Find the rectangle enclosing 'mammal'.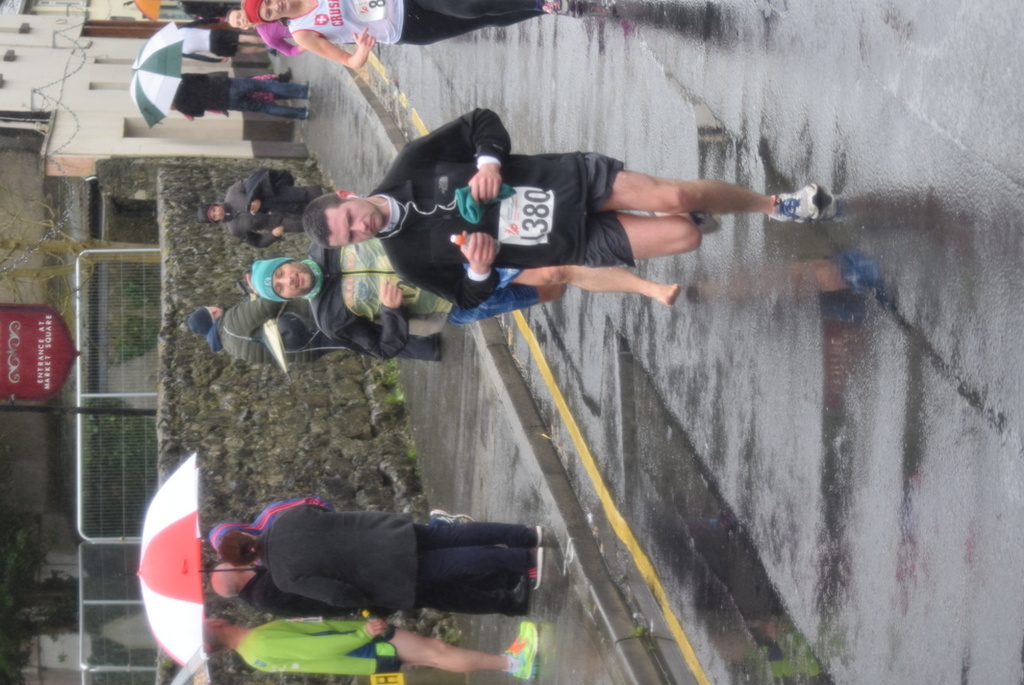
region(185, 291, 444, 367).
